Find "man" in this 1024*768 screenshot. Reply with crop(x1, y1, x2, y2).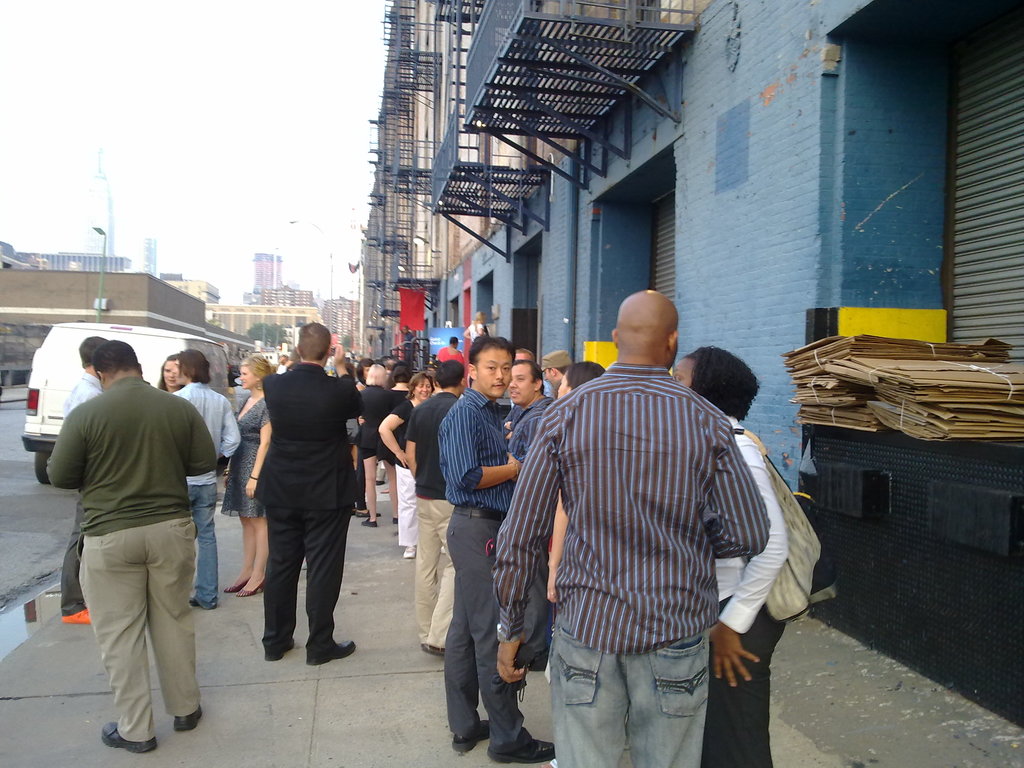
crop(409, 364, 459, 657).
